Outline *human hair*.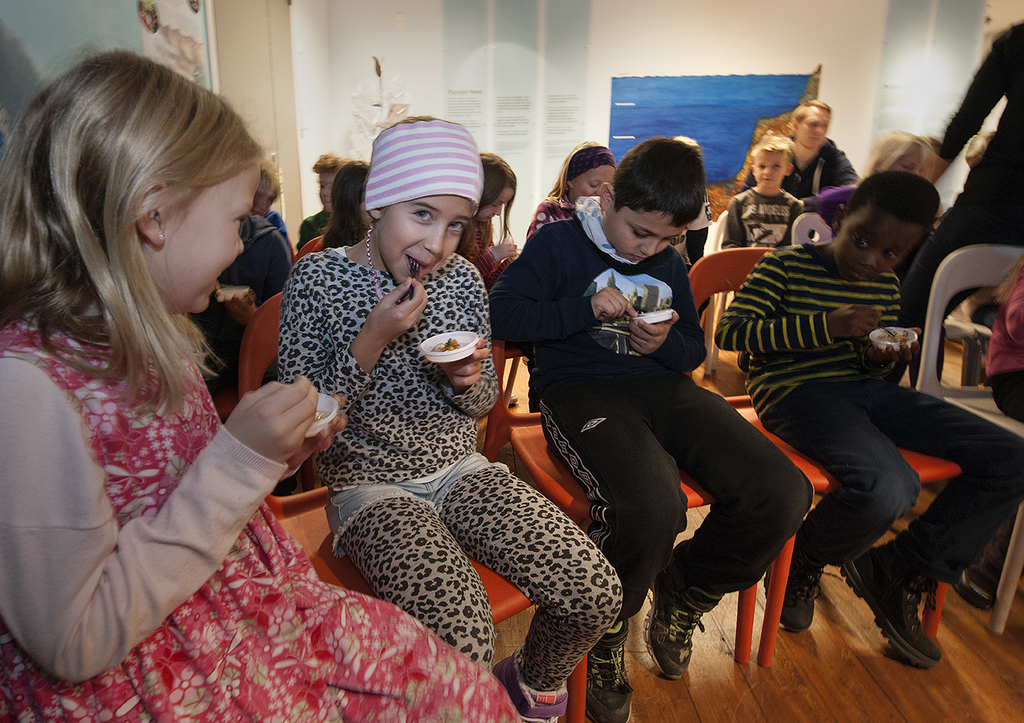
Outline: <bbox>311, 150, 347, 173</bbox>.
